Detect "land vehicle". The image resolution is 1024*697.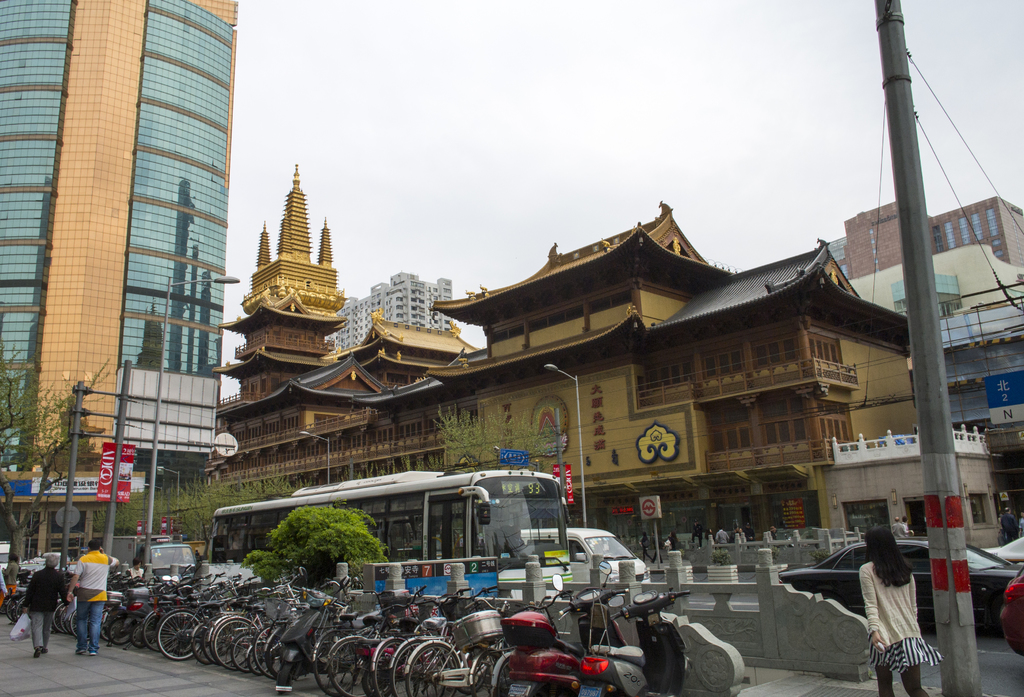
{"left": 778, "top": 532, "right": 1022, "bottom": 633}.
